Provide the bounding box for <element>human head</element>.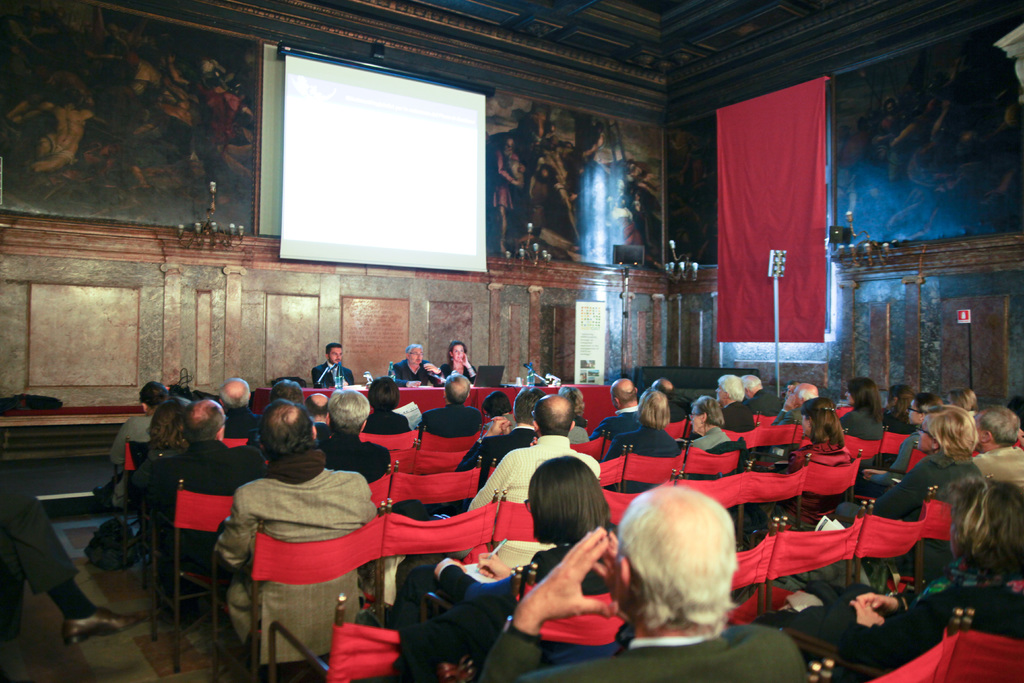
(511,386,545,423).
